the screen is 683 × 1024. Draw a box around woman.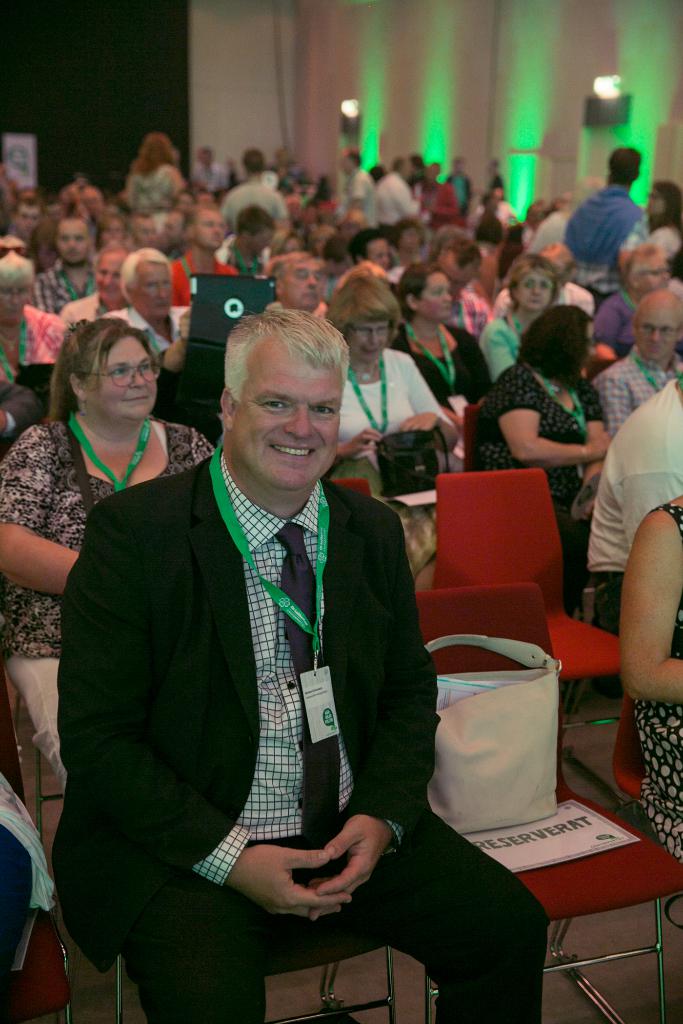
locate(613, 483, 682, 861).
